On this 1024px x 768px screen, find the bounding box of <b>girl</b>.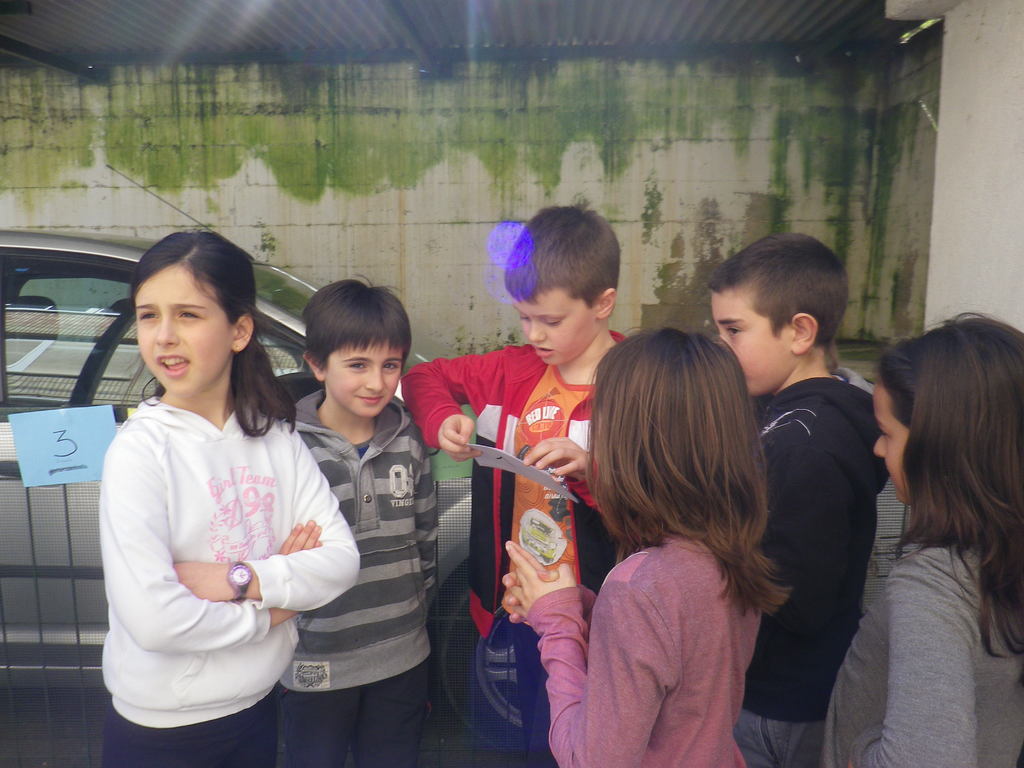
Bounding box: detection(821, 299, 1023, 767).
